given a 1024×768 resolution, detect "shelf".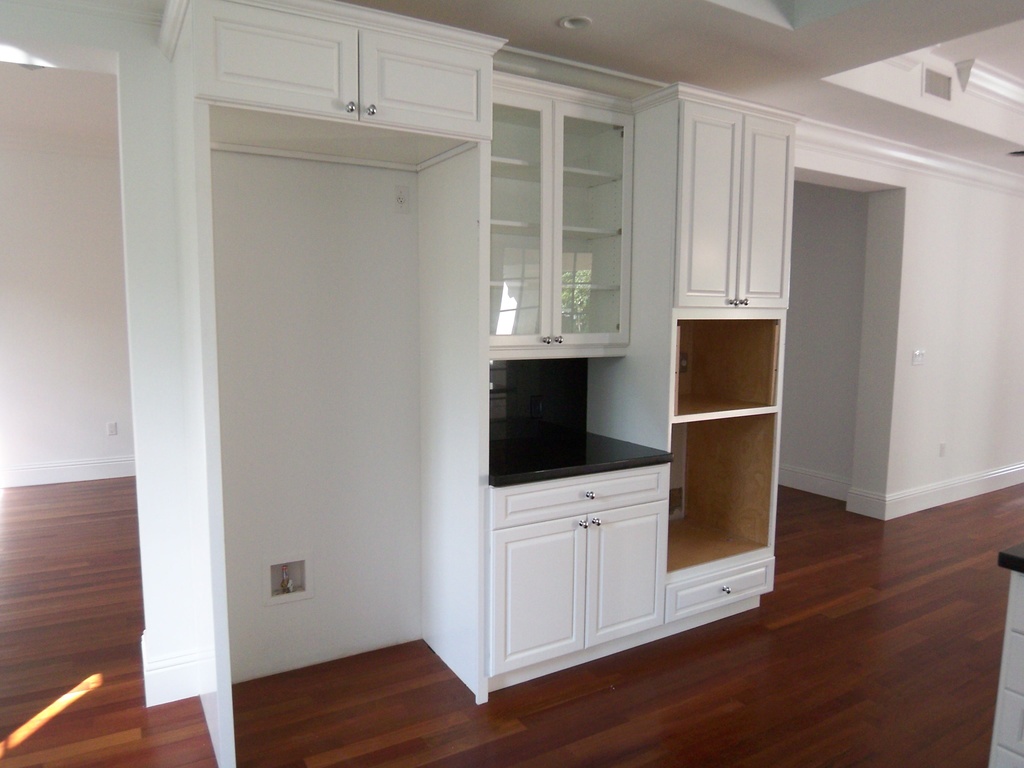
<region>492, 35, 660, 365</region>.
